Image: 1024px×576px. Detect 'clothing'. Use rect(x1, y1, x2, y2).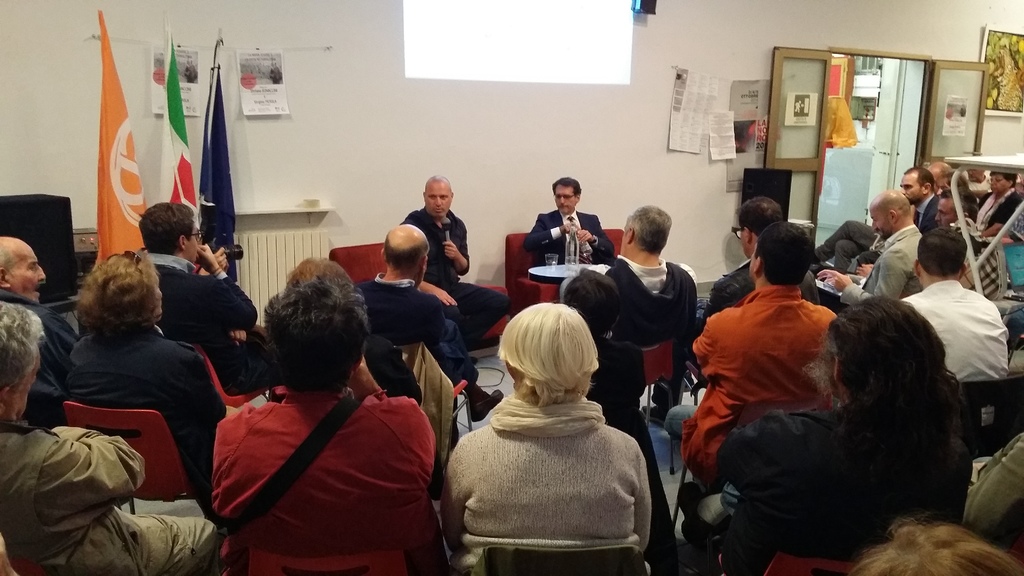
rect(144, 253, 285, 392).
